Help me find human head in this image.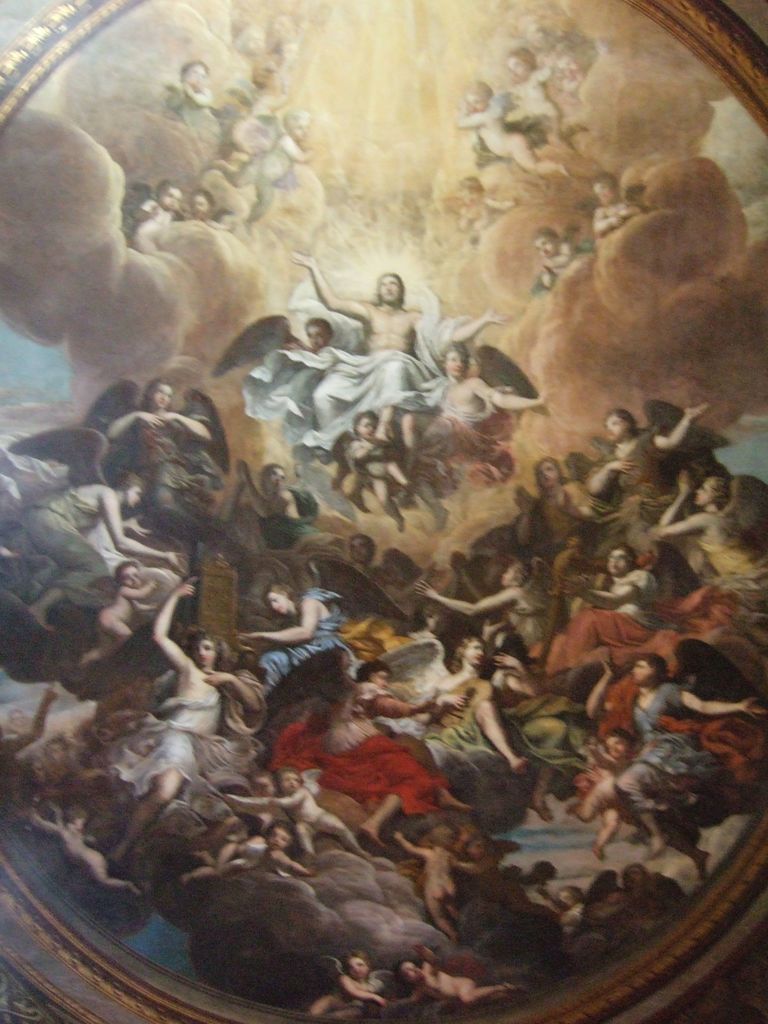
Found it: x1=506 y1=45 x2=537 y2=82.
